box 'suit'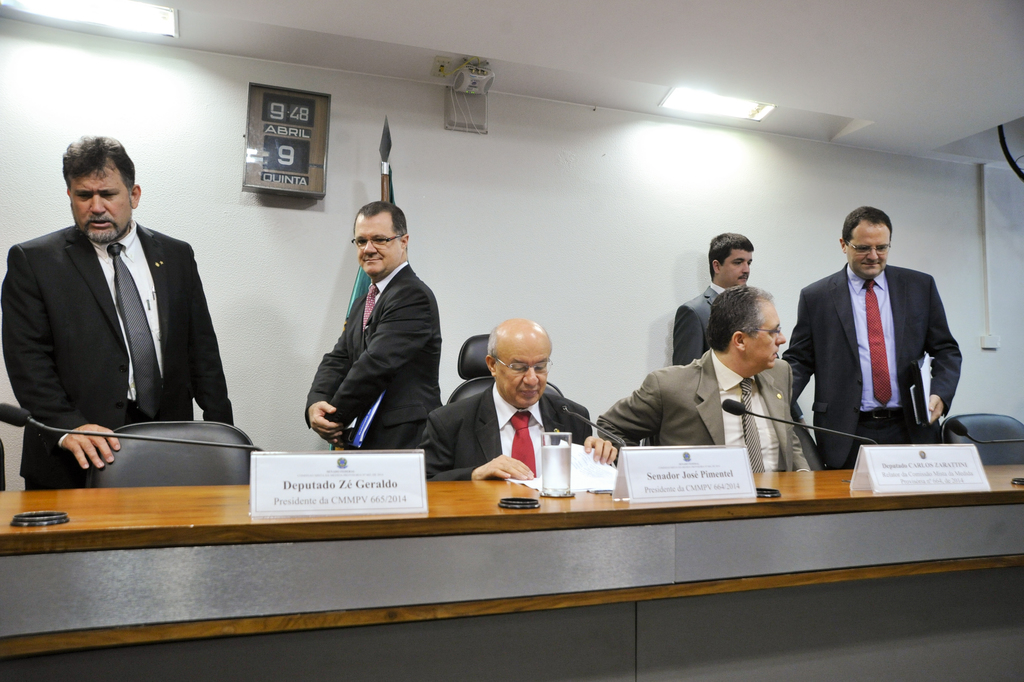
Rect(417, 386, 593, 481)
